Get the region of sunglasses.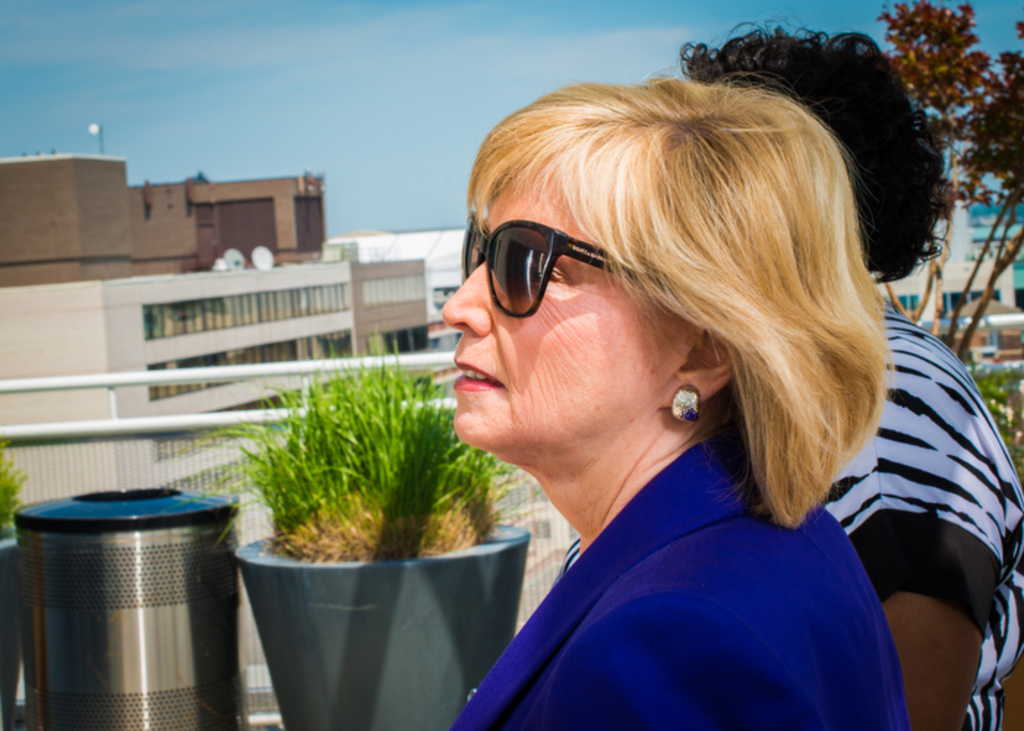
{"left": 455, "top": 215, "right": 674, "bottom": 323}.
